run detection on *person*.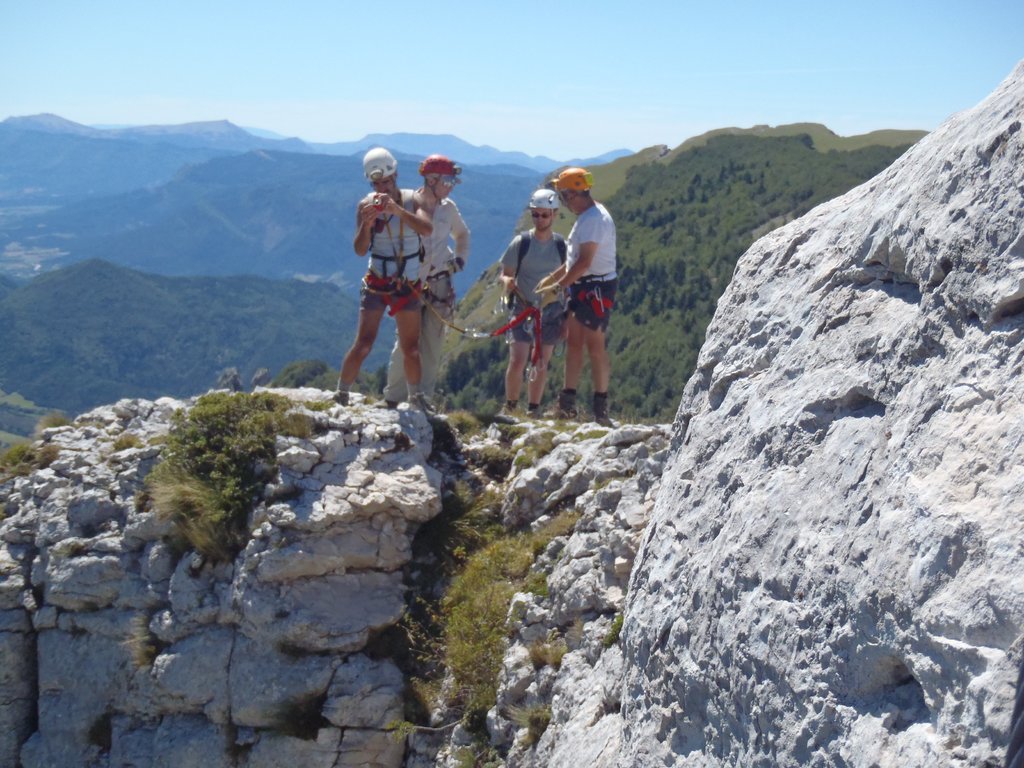
Result: bbox(318, 145, 440, 412).
